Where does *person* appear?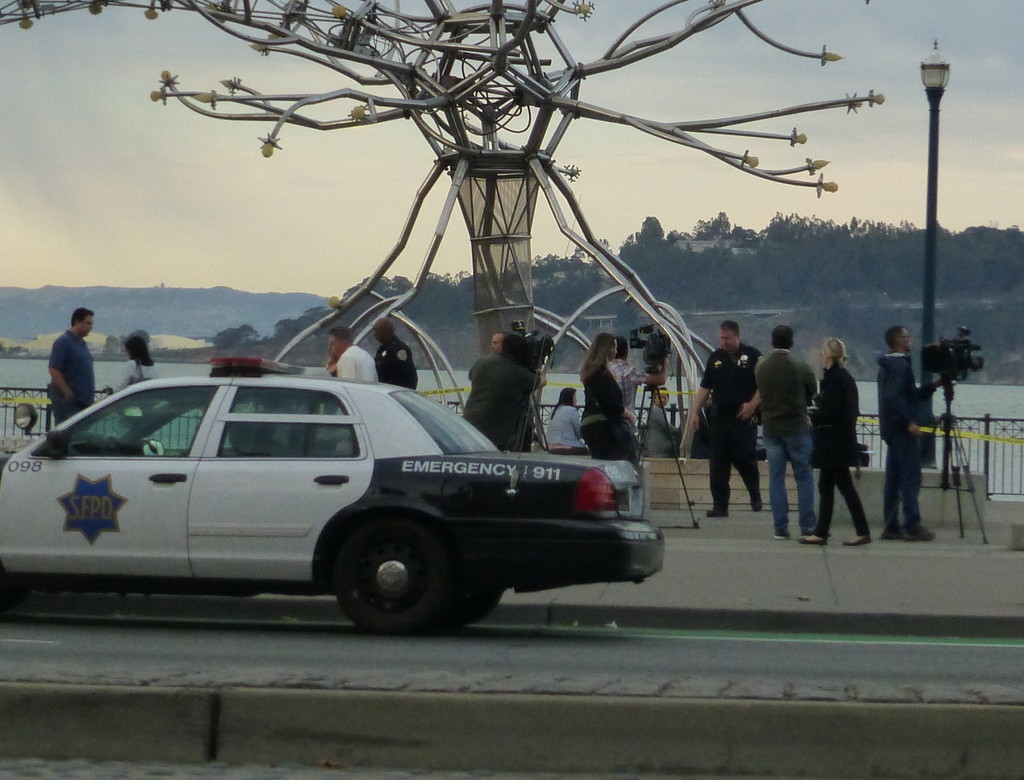
Appears at [605,339,670,425].
